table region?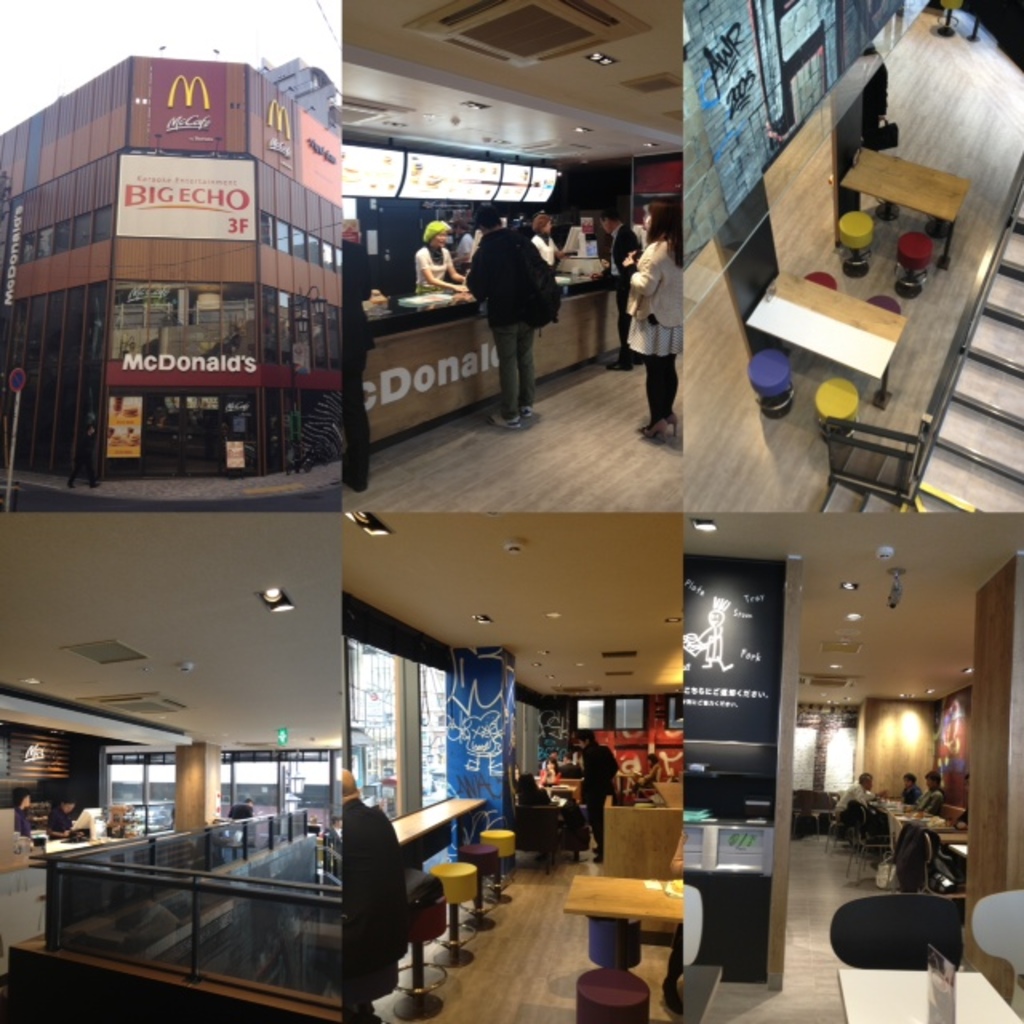
box=[560, 872, 682, 986]
